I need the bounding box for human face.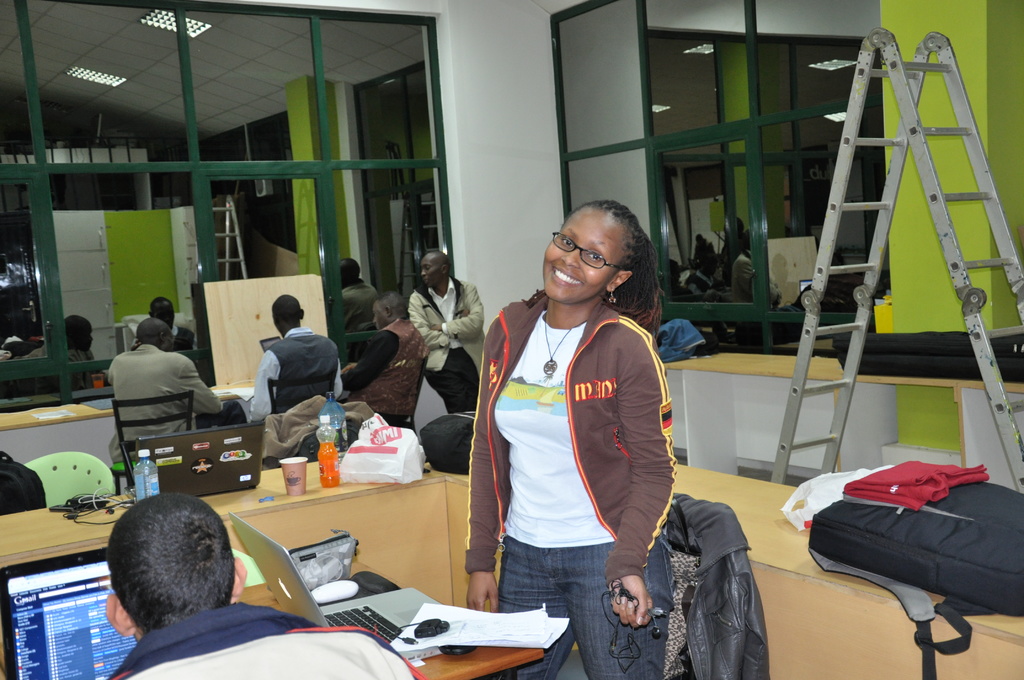
Here it is: [536,202,622,305].
